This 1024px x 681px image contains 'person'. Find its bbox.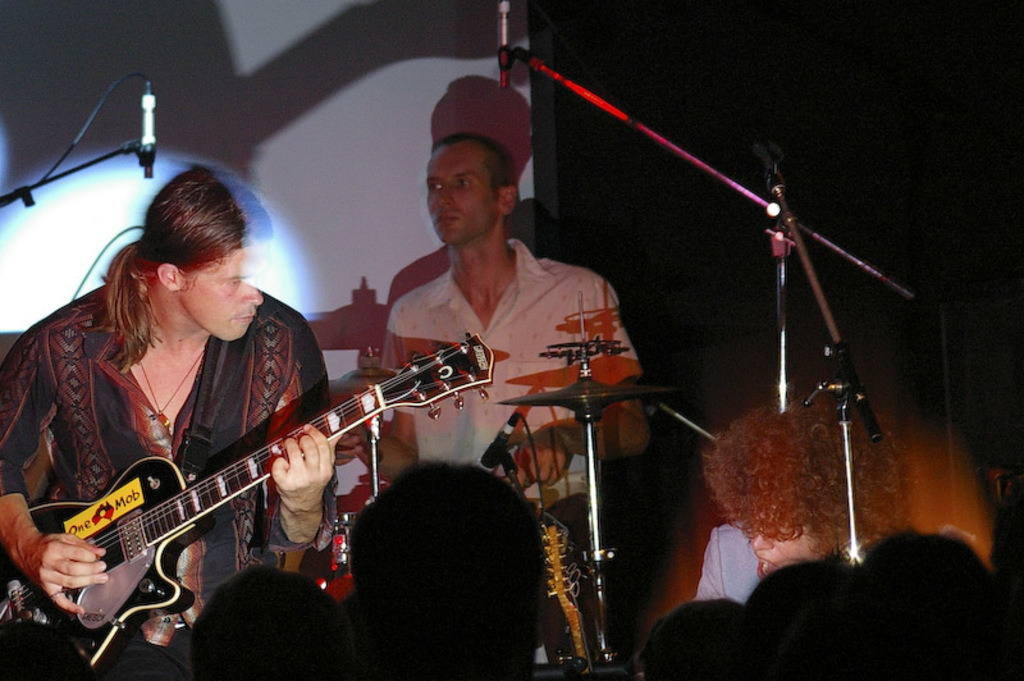
left=628, top=600, right=760, bottom=680.
